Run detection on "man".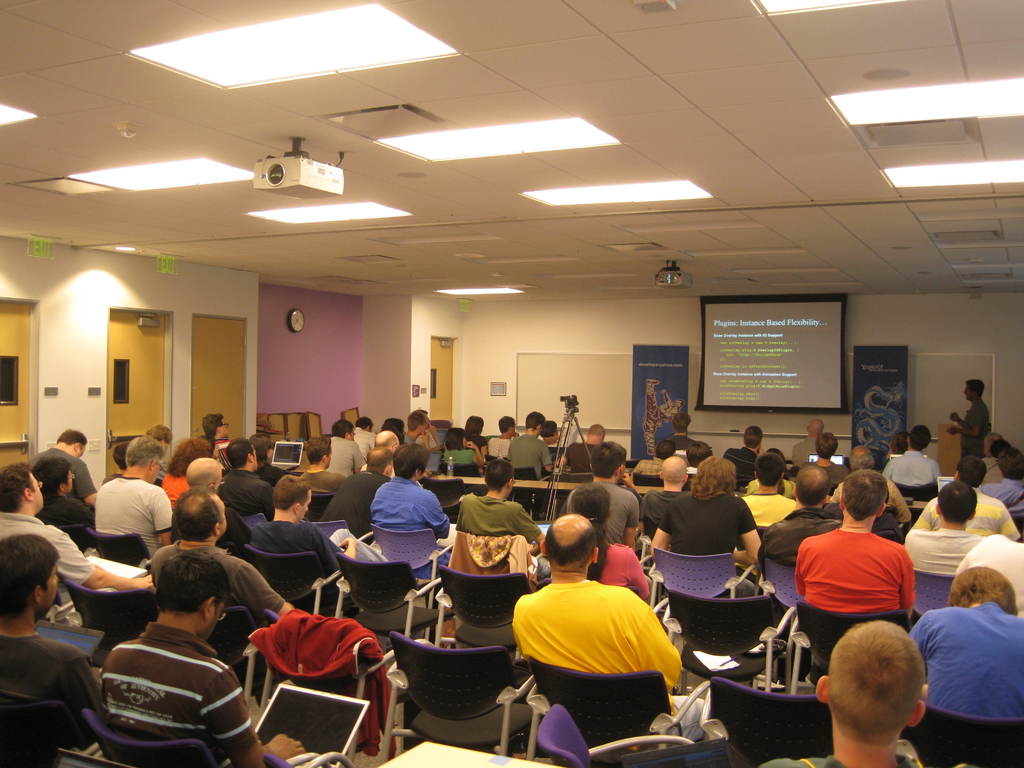
Result: [x1=89, y1=435, x2=173, y2=554].
